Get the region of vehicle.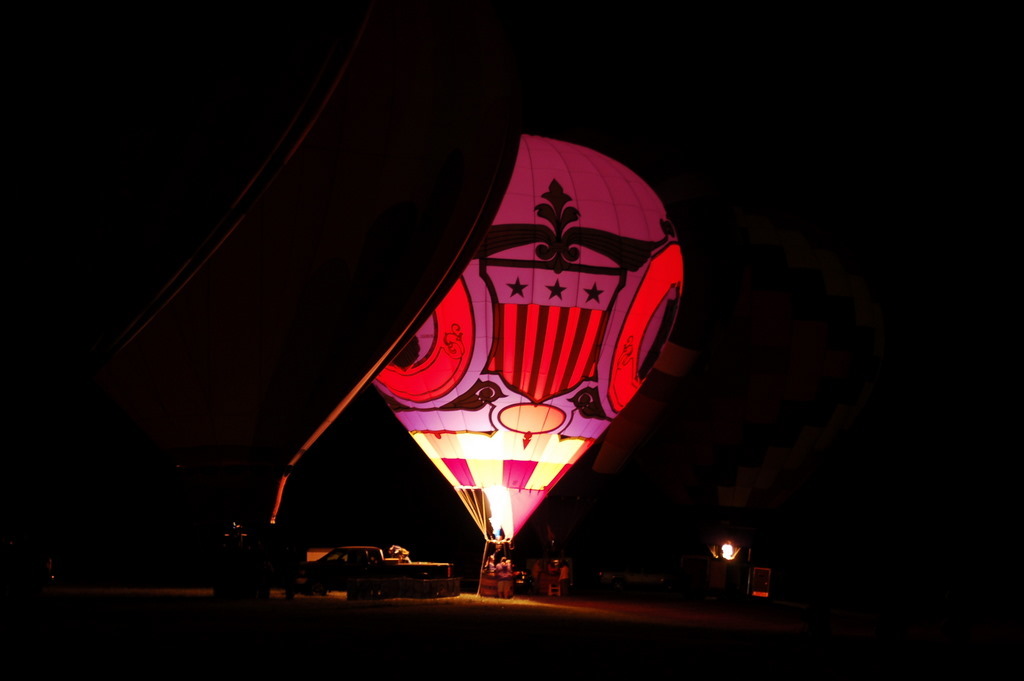
left=299, top=536, right=459, bottom=596.
